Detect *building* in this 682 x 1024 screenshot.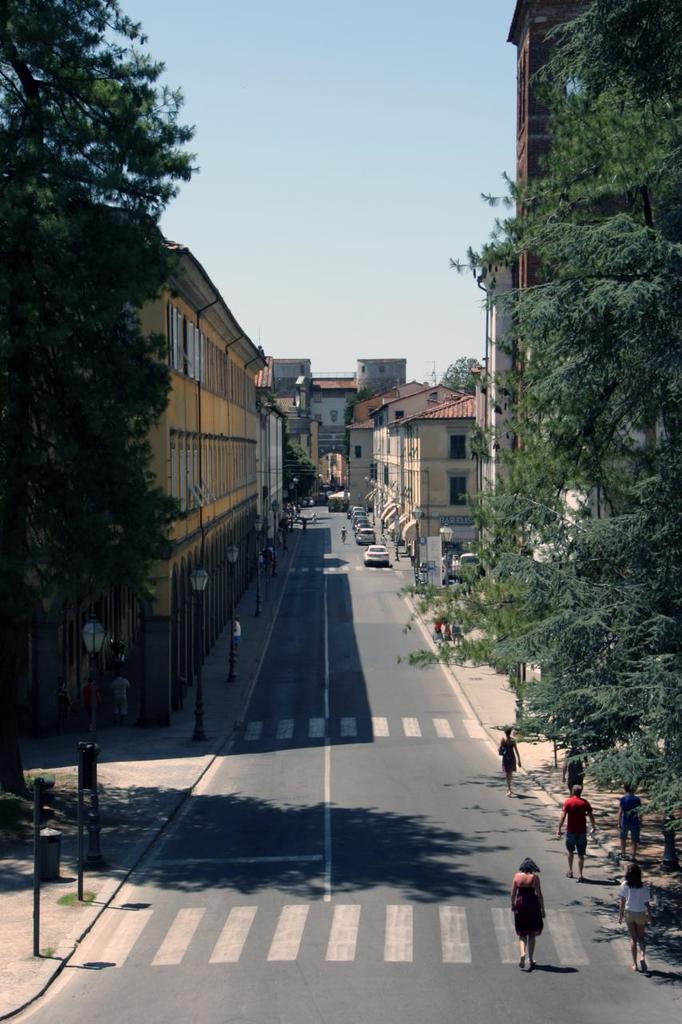
Detection: box(509, 1, 681, 552).
